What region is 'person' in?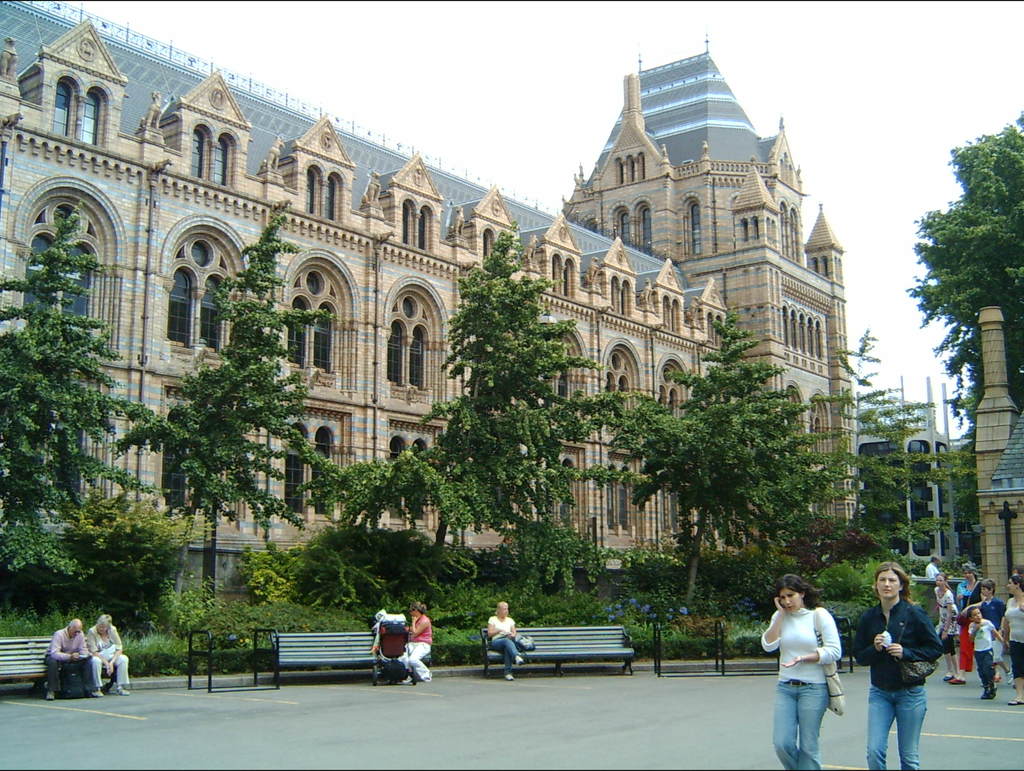
762, 580, 843, 768.
